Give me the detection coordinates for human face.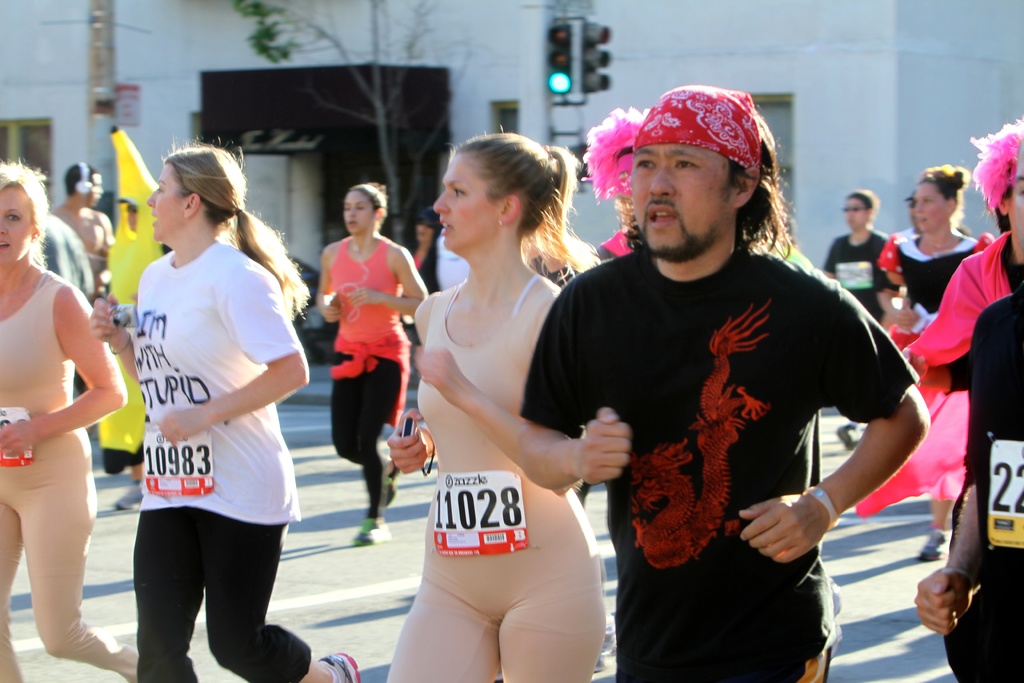
bbox=[844, 195, 867, 229].
